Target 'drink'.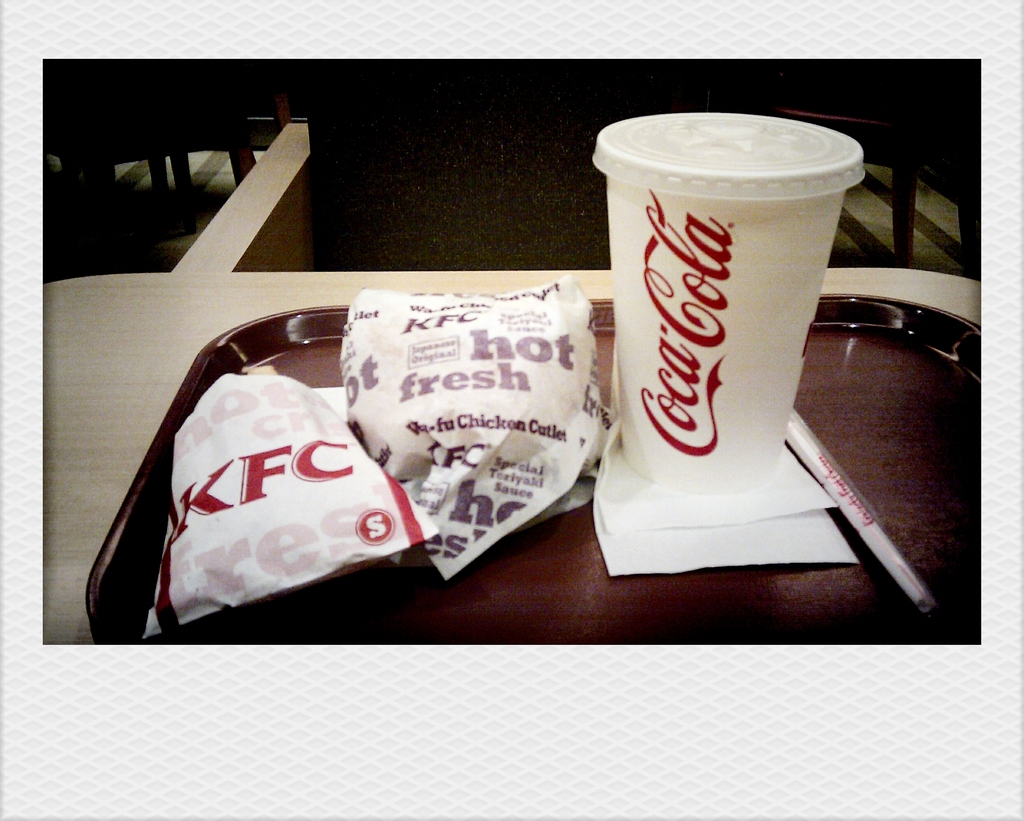
Target region: 602/120/850/535.
